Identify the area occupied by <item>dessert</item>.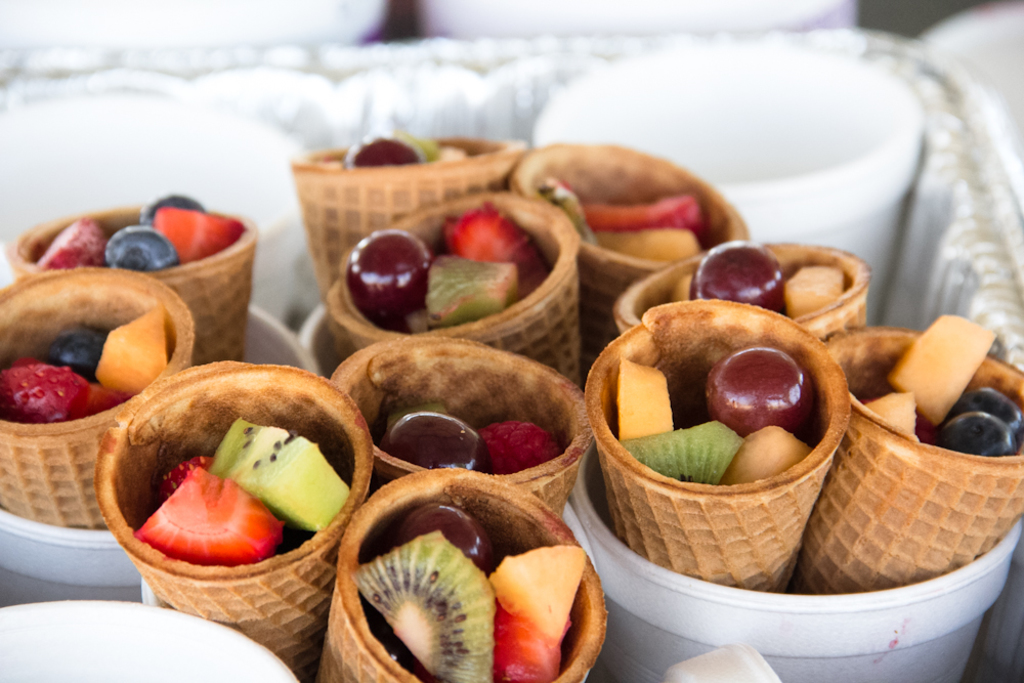
Area: crop(289, 136, 526, 296).
